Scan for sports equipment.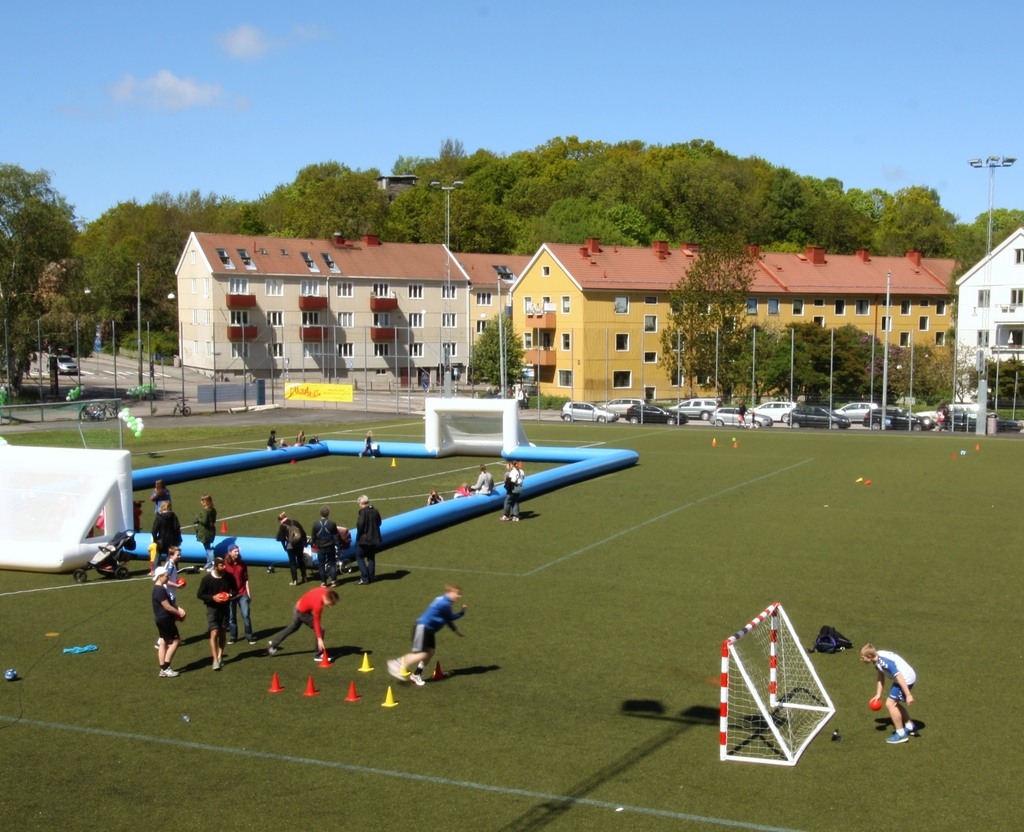
Scan result: box(359, 653, 374, 673).
